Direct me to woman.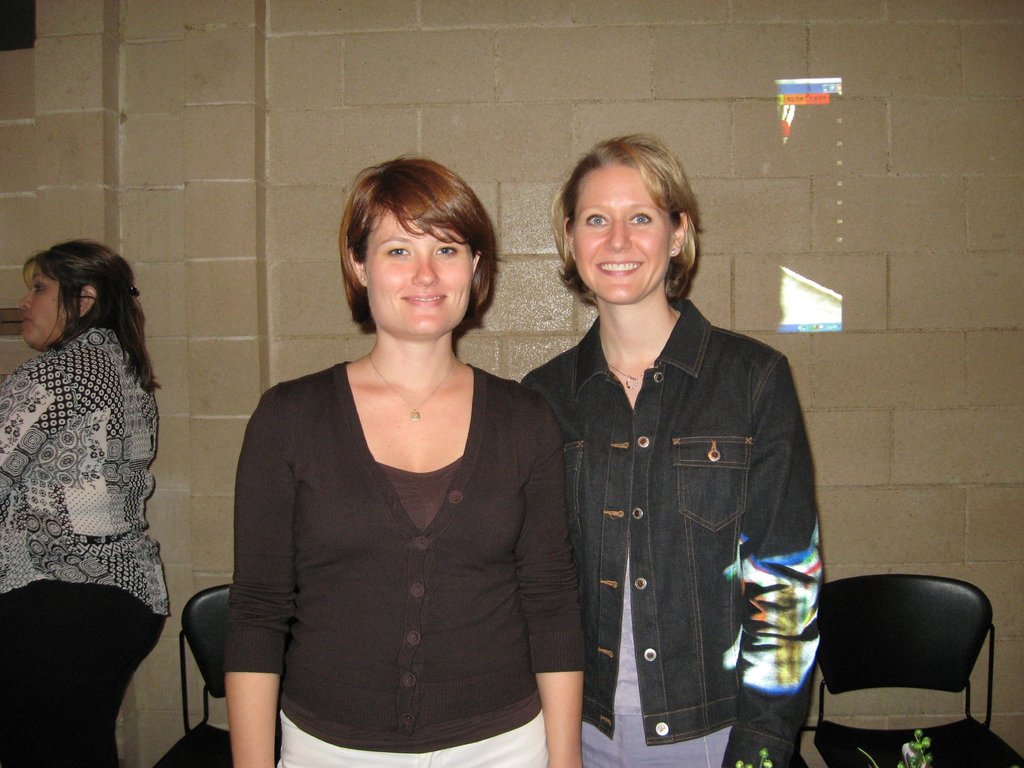
Direction: 0/239/172/767.
